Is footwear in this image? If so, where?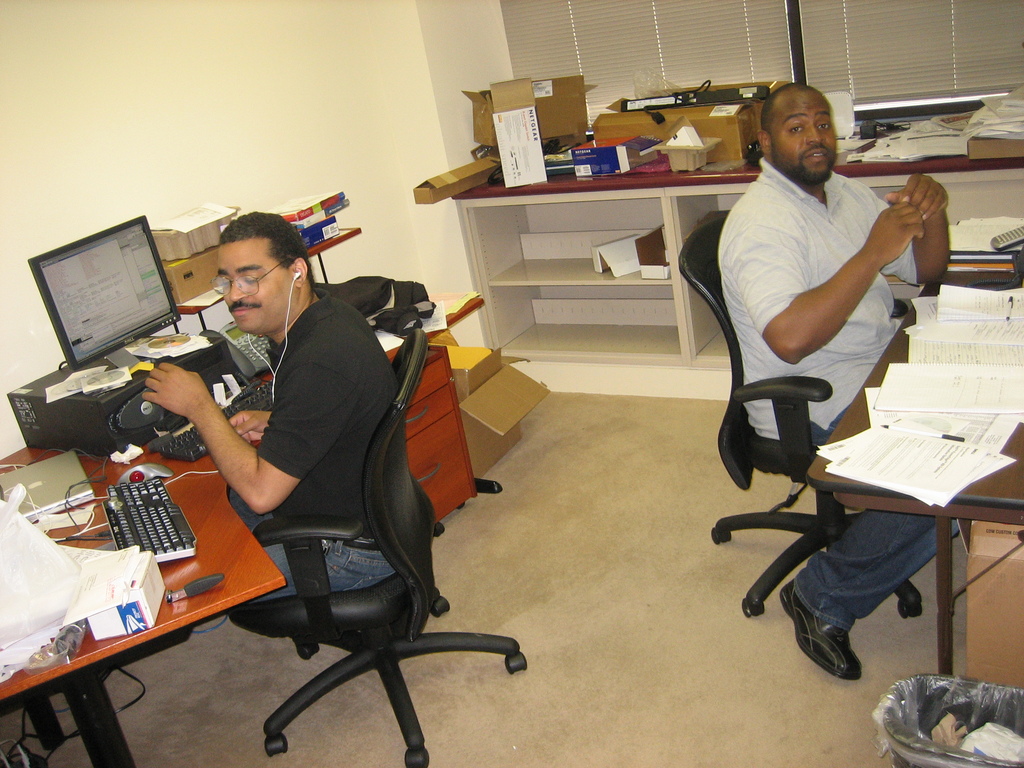
Yes, at (left=776, top=578, right=867, bottom=685).
